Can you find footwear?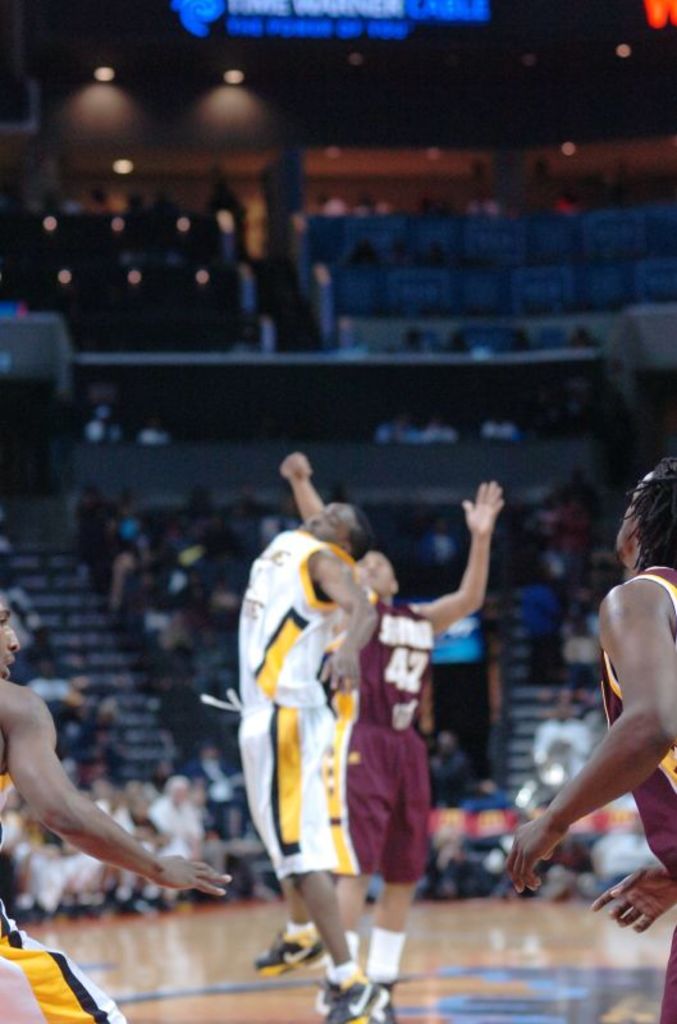
Yes, bounding box: <bbox>250, 924, 326, 974</bbox>.
